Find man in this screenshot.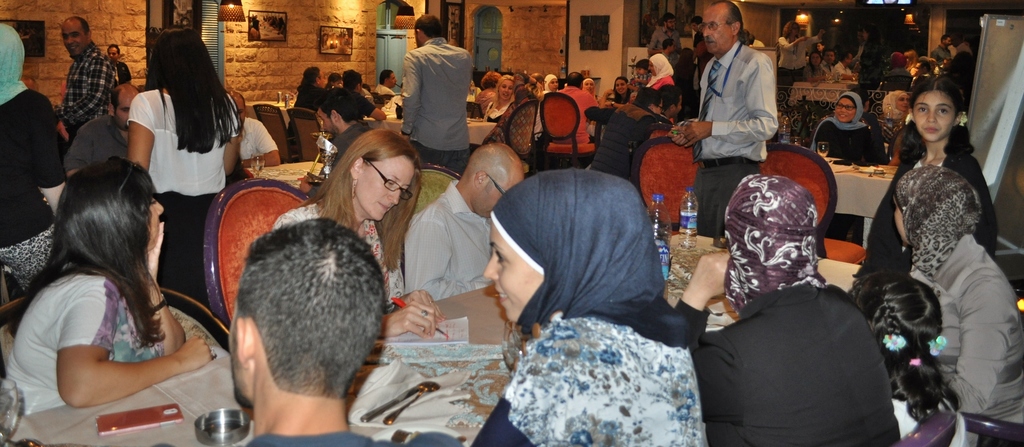
The bounding box for man is locate(670, 0, 779, 239).
